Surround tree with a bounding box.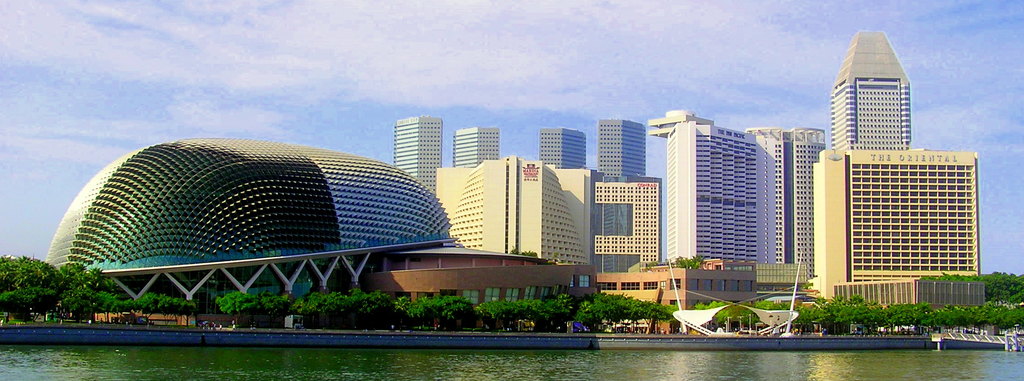
l=340, t=292, r=372, b=328.
